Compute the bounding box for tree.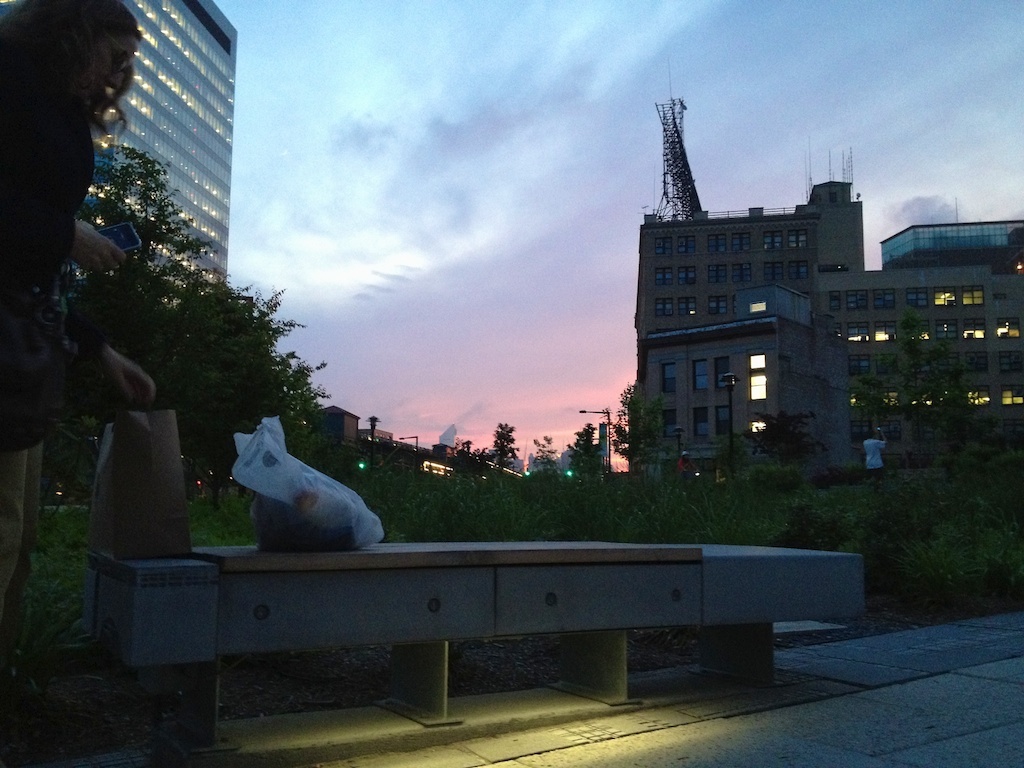
x1=513 y1=429 x2=557 y2=503.
